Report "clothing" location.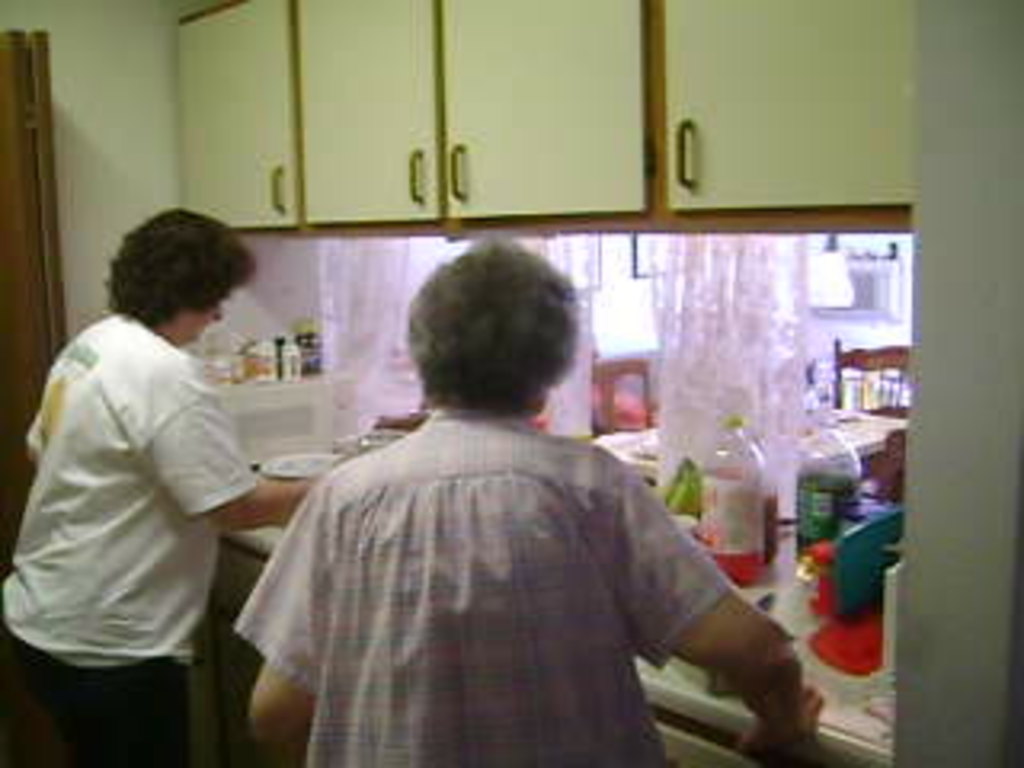
Report: 0,323,282,758.
